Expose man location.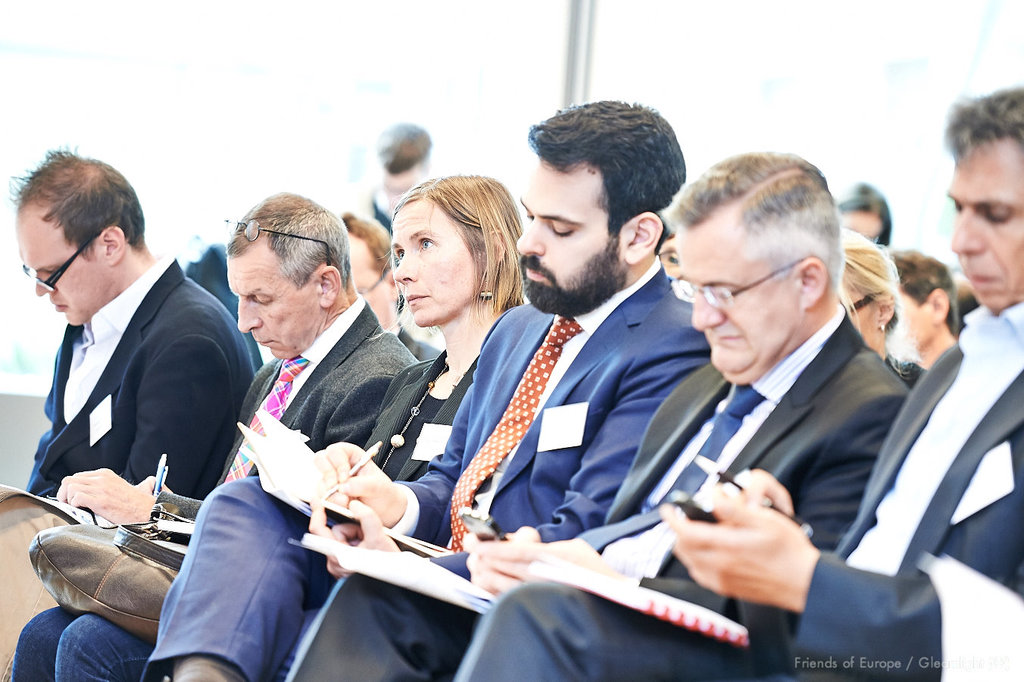
Exposed at 279, 143, 919, 681.
